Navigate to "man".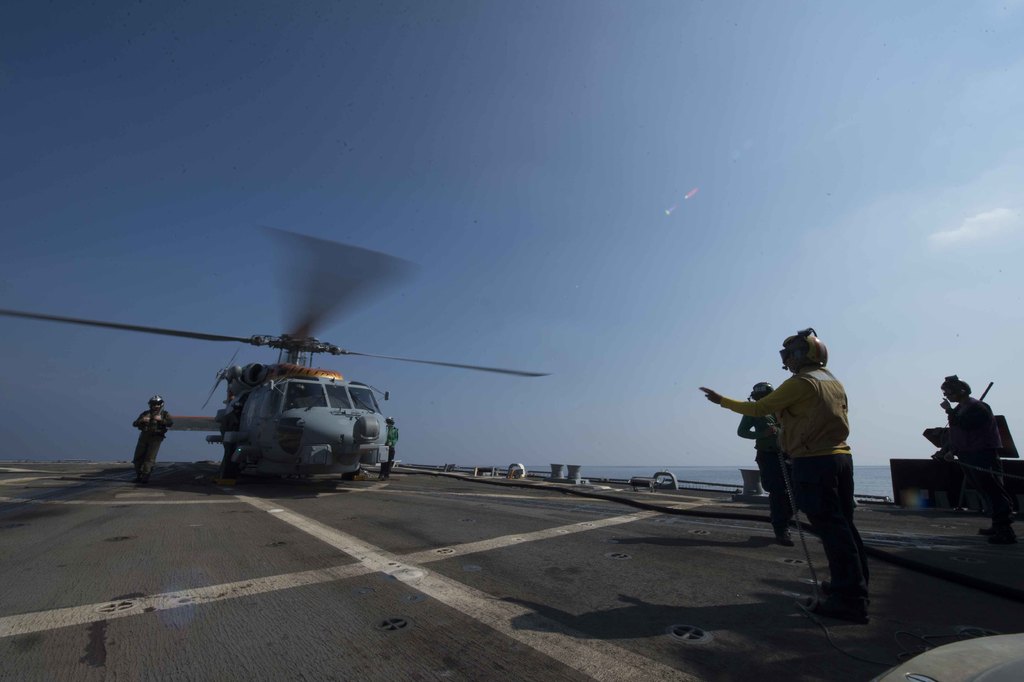
Navigation target: 703:327:863:620.
